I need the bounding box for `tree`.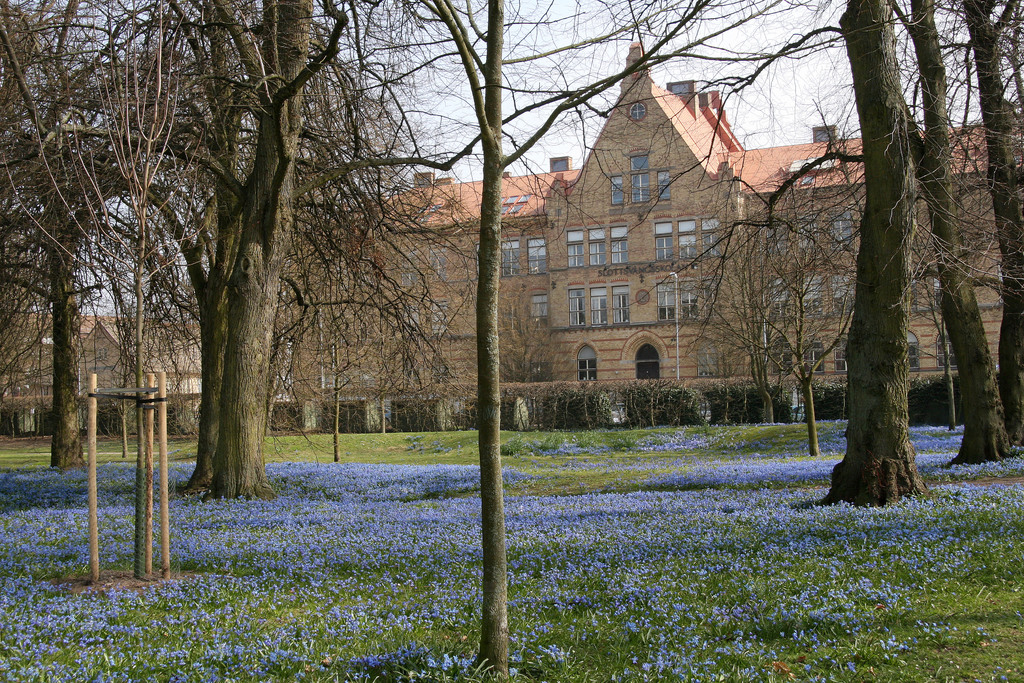
Here it is: [x1=269, y1=255, x2=387, y2=468].
